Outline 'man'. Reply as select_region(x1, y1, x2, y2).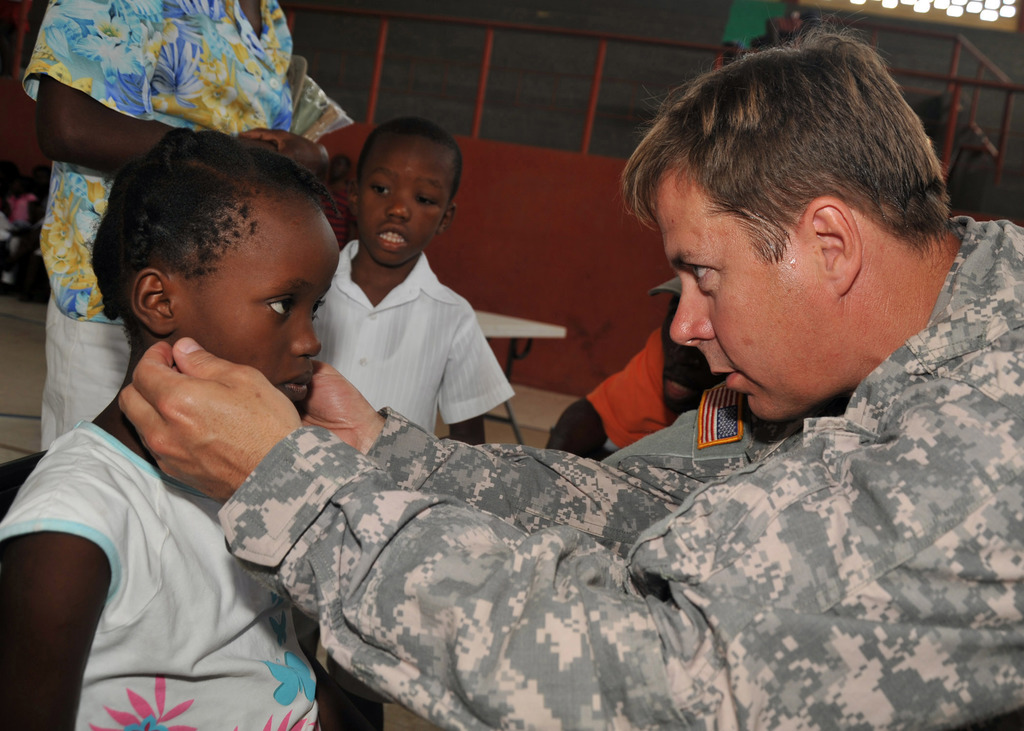
select_region(104, 90, 888, 696).
